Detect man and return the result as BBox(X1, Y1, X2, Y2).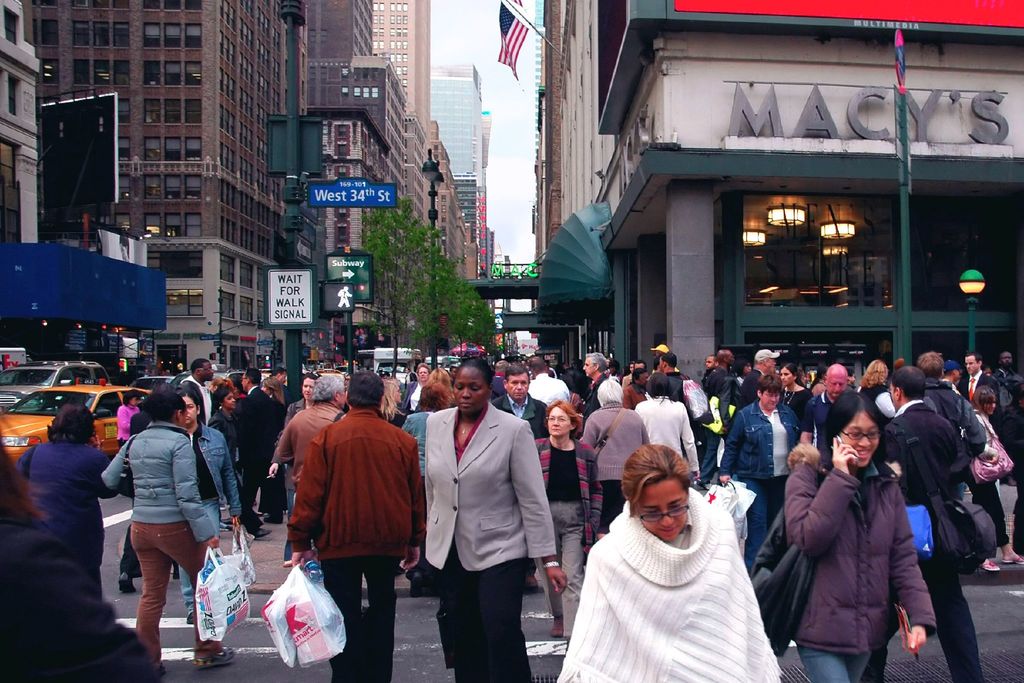
BBox(221, 367, 278, 546).
